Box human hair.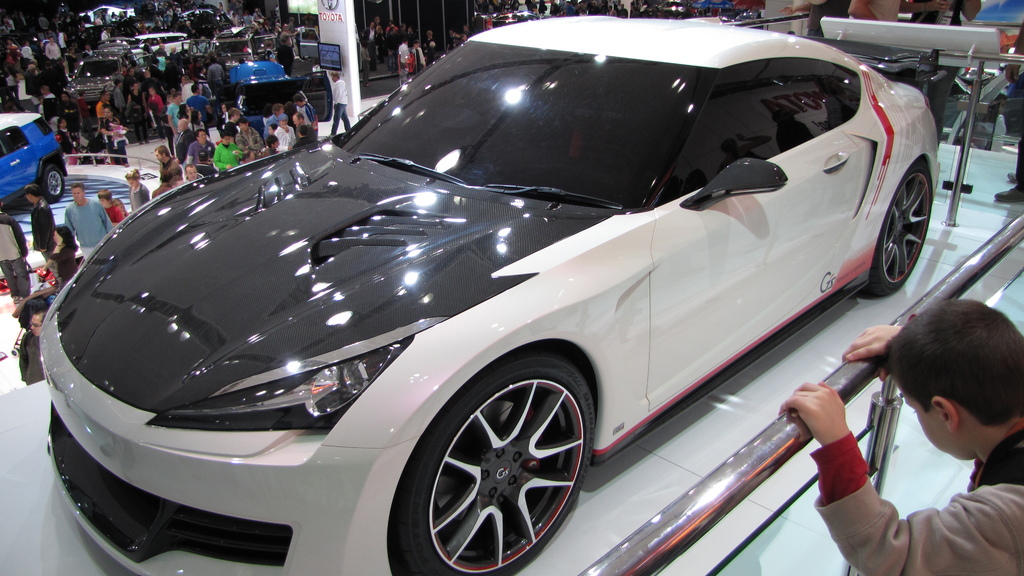
pyautogui.locateOnScreen(191, 84, 198, 96).
